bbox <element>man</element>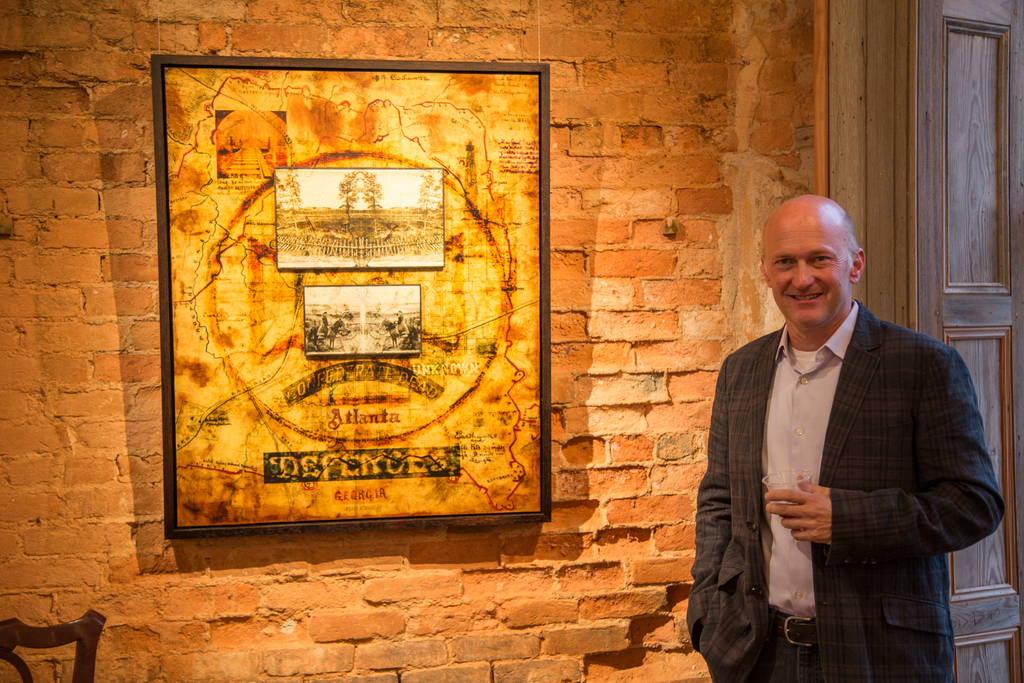
select_region(697, 190, 994, 678)
